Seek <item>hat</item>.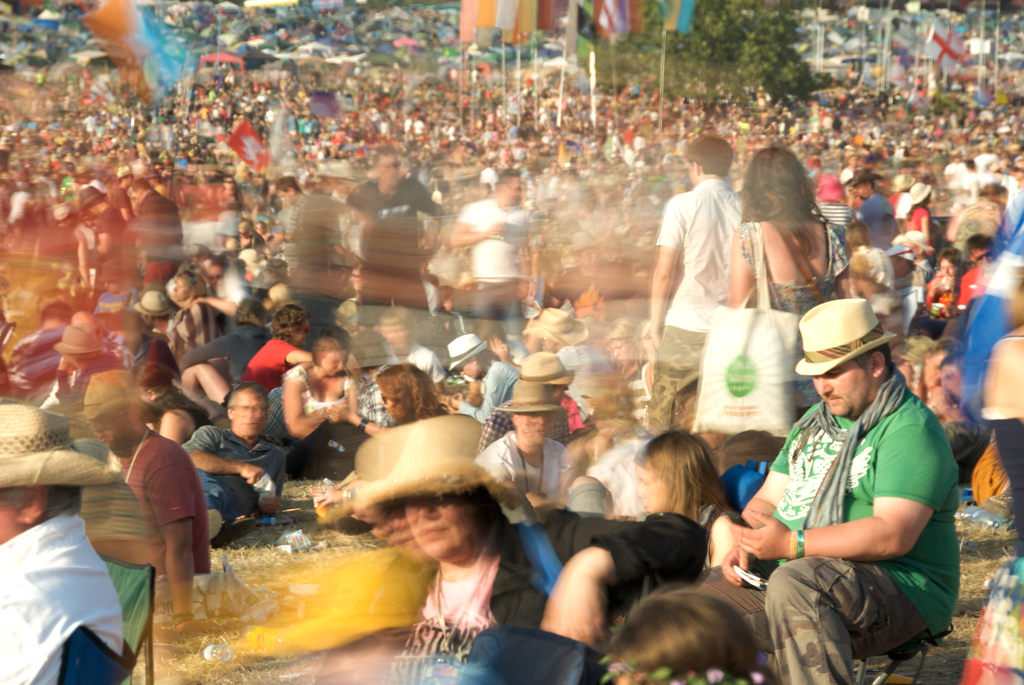
[902,232,935,253].
